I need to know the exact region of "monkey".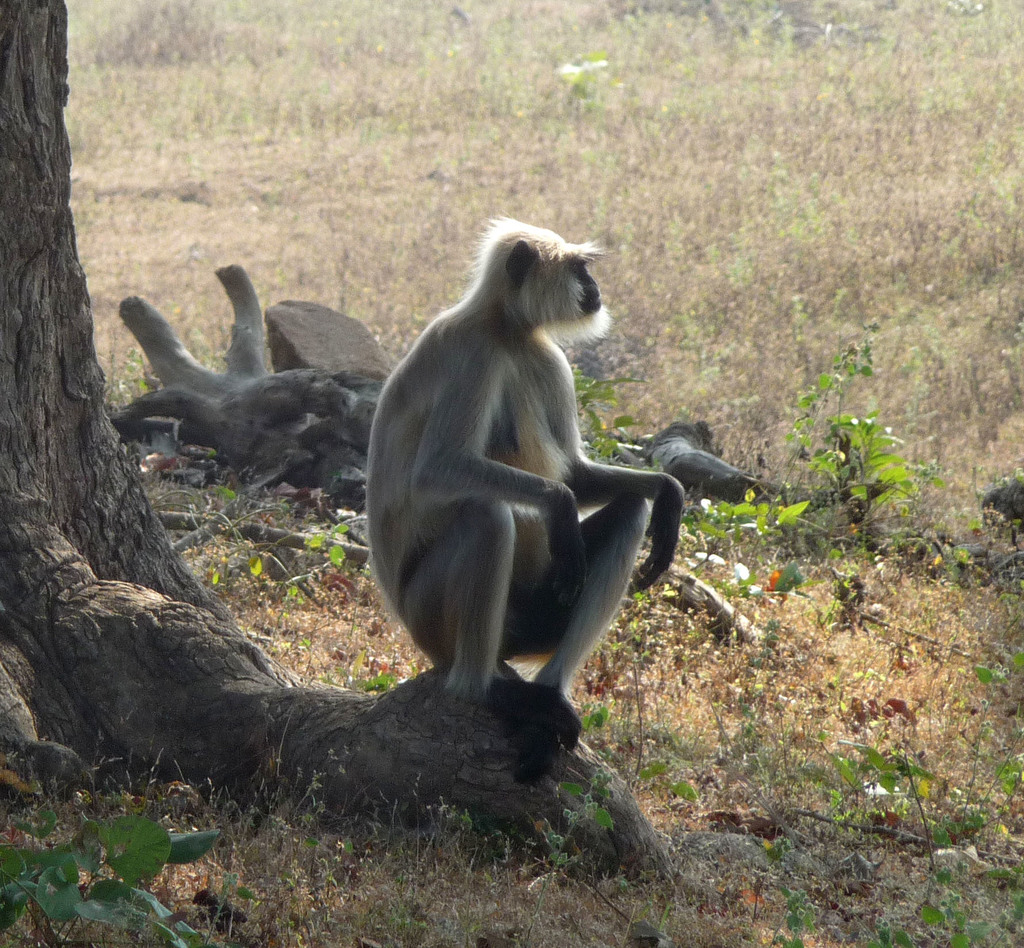
Region: box=[344, 216, 710, 744].
